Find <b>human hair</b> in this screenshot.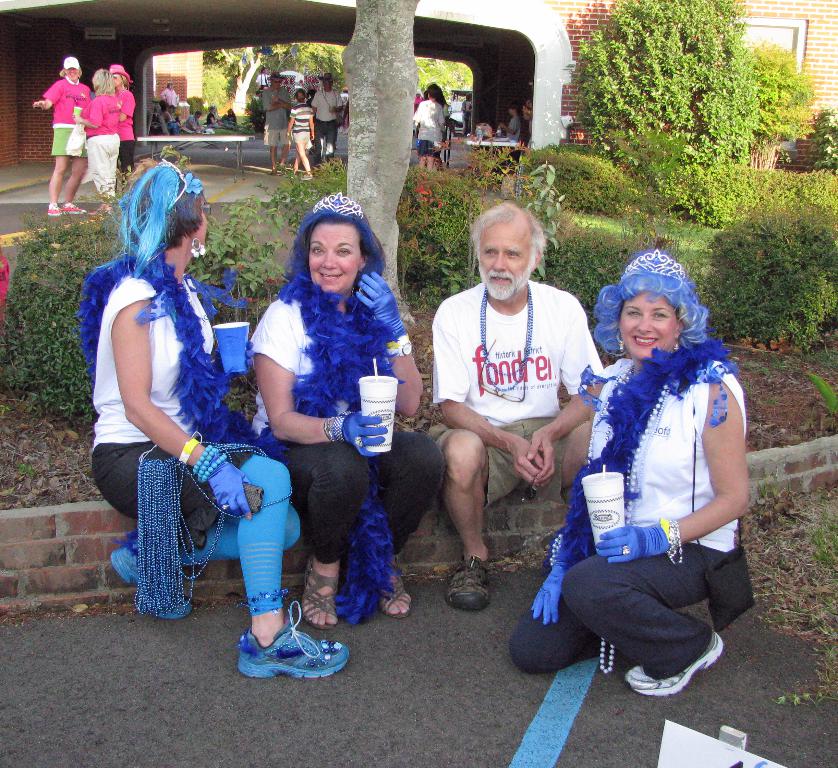
The bounding box for <b>human hair</b> is [120,74,129,89].
